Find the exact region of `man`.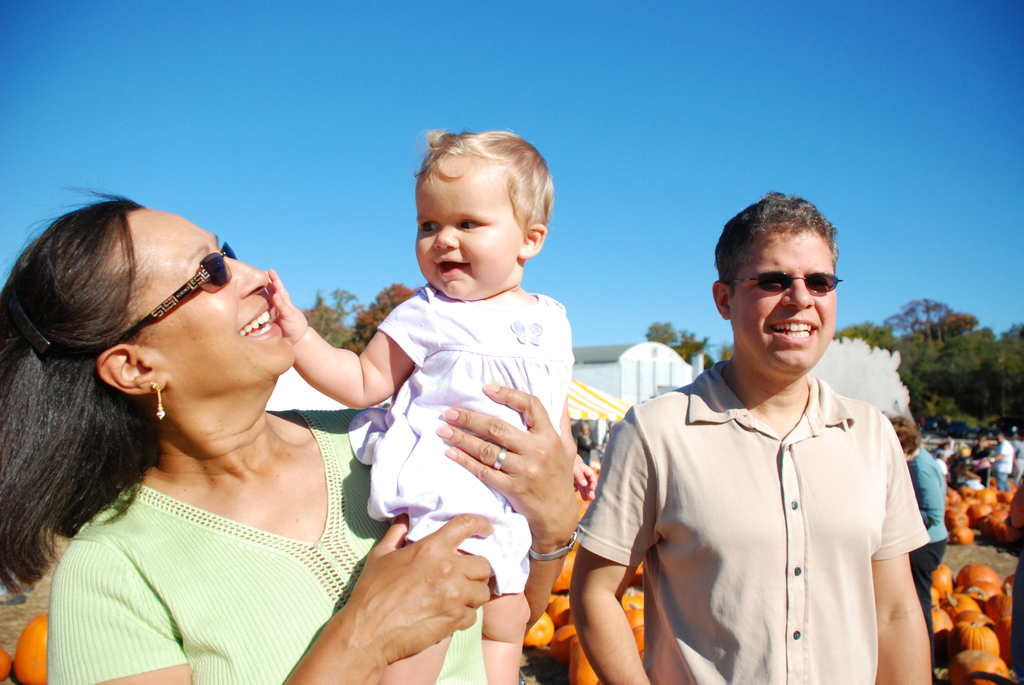
Exact region: <box>990,429,1015,501</box>.
